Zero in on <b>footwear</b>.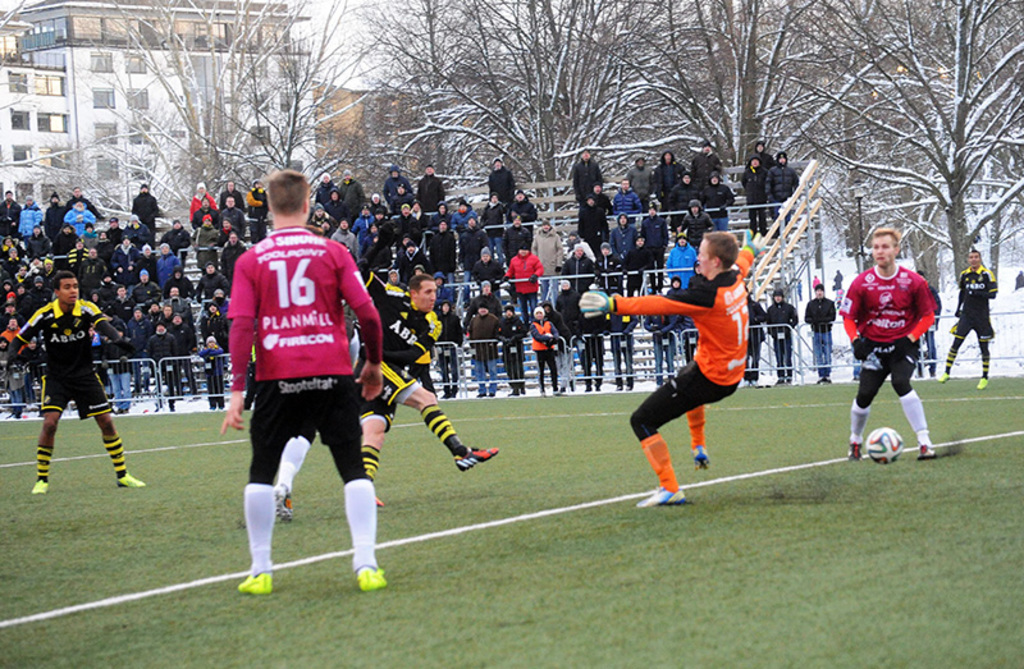
Zeroed in: x1=211 y1=403 x2=220 y2=411.
